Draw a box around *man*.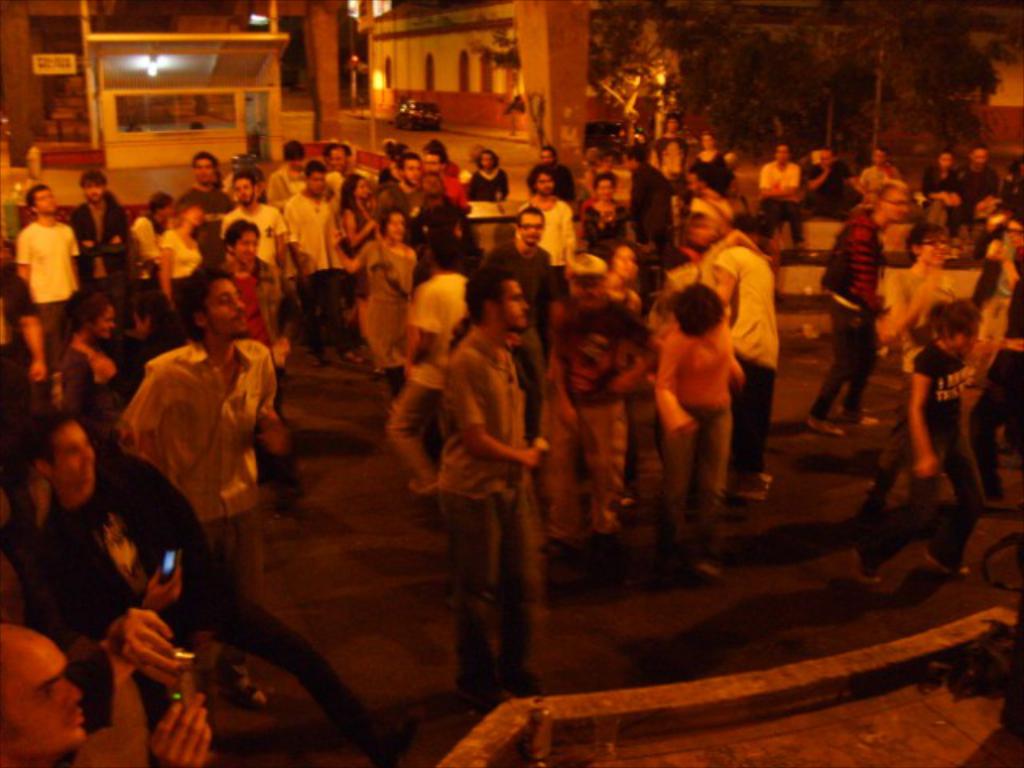
left=518, top=147, right=582, bottom=198.
